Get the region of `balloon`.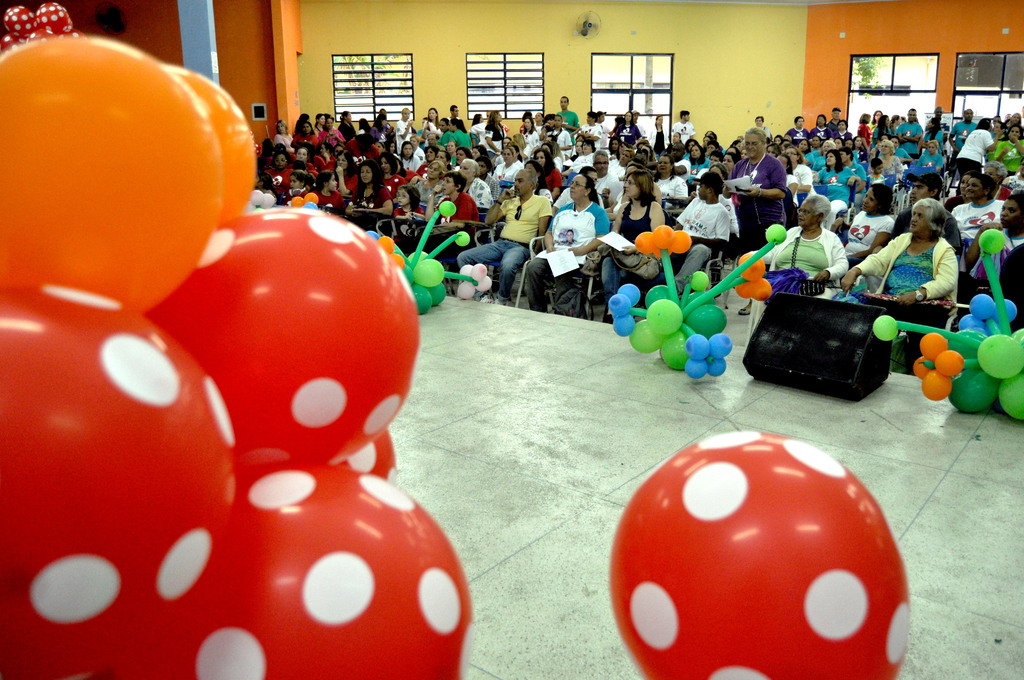
l=738, t=251, r=765, b=282.
